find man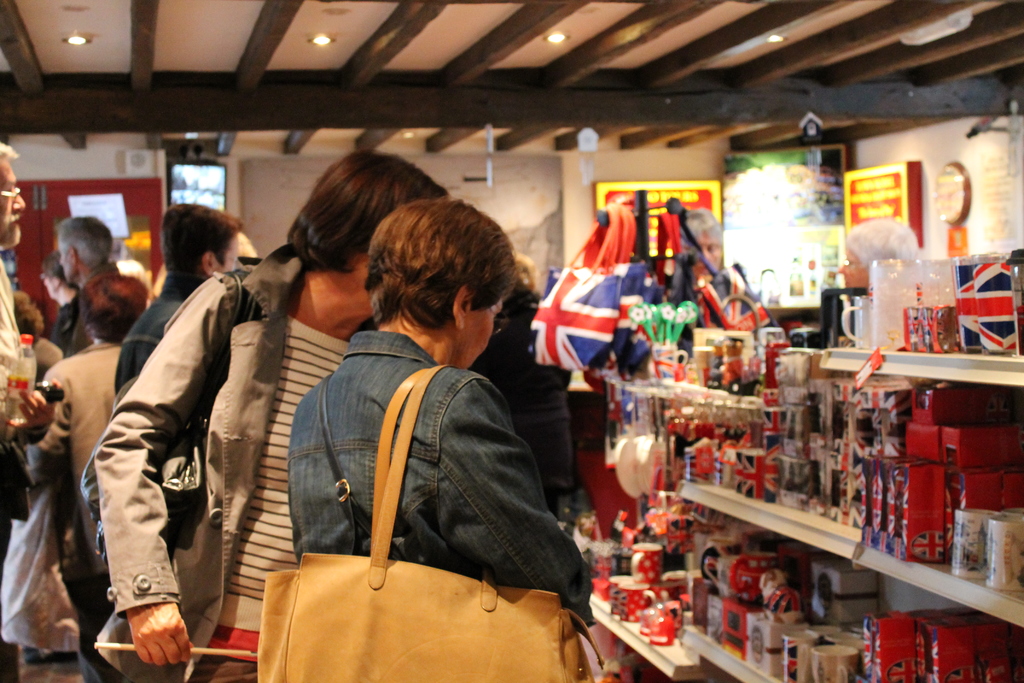
113, 199, 243, 399
